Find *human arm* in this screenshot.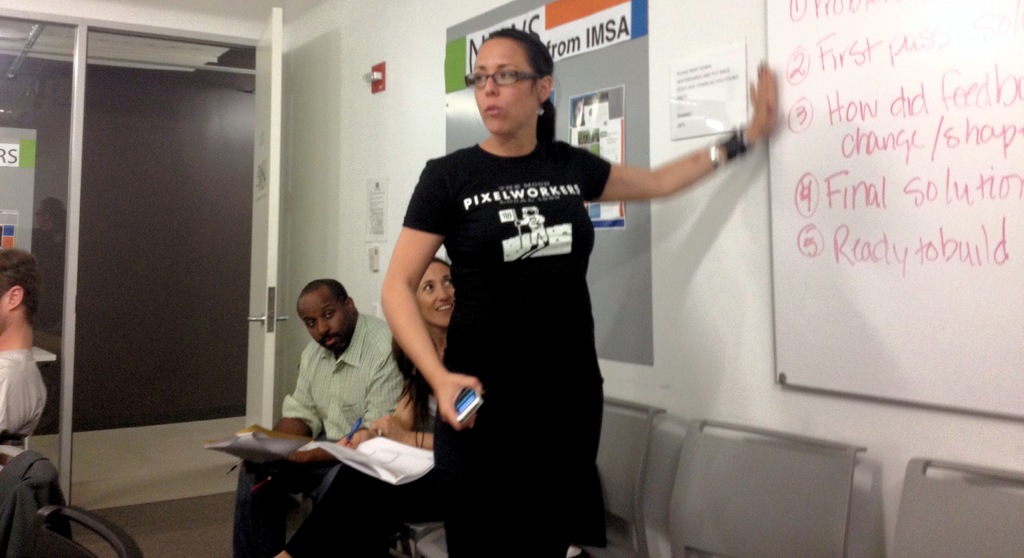
The bounding box for *human arm* is left=374, top=206, right=467, bottom=436.
